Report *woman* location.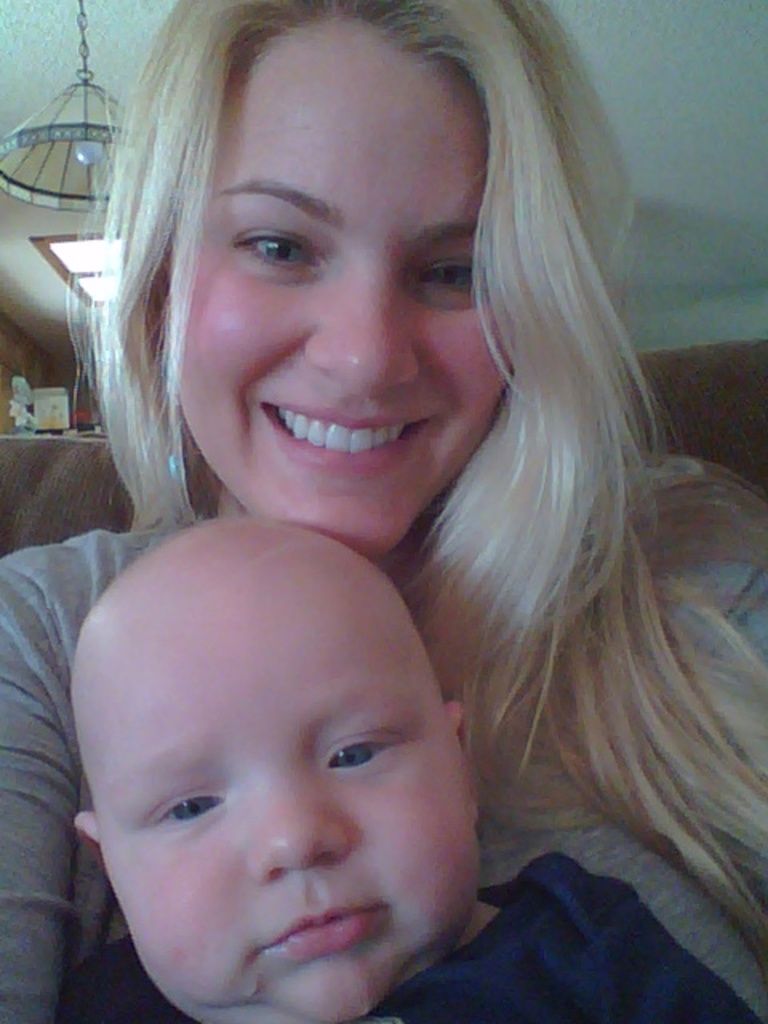
Report: BBox(16, 32, 749, 992).
